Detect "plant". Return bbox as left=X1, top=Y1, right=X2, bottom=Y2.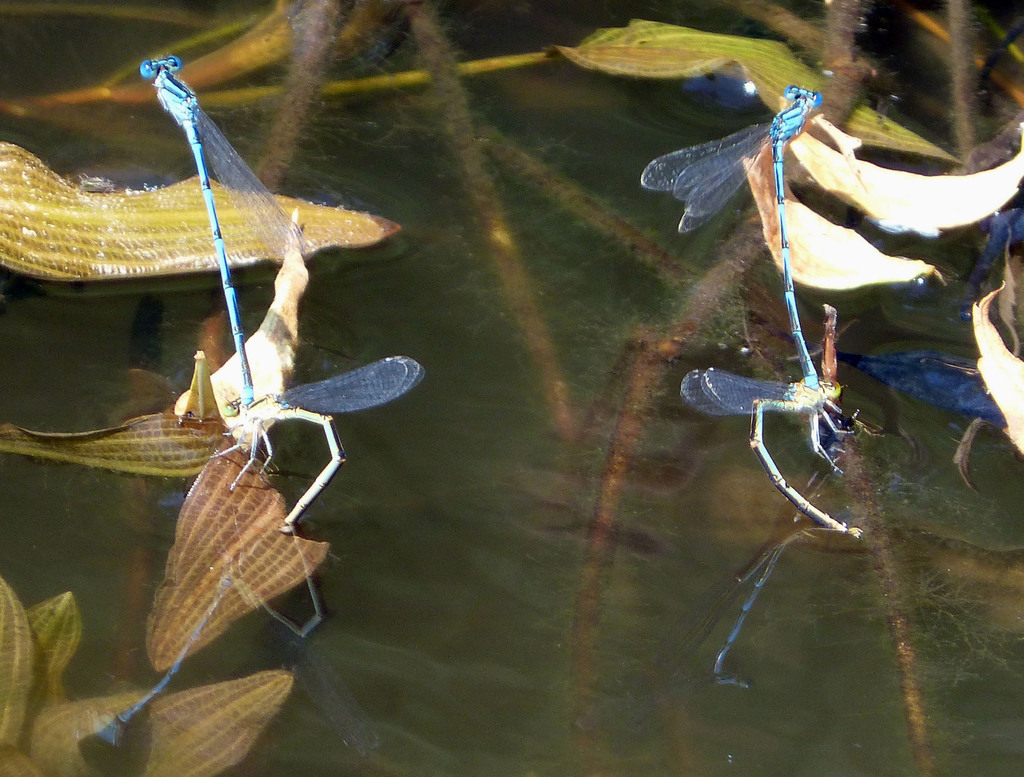
left=145, top=430, right=331, bottom=677.
